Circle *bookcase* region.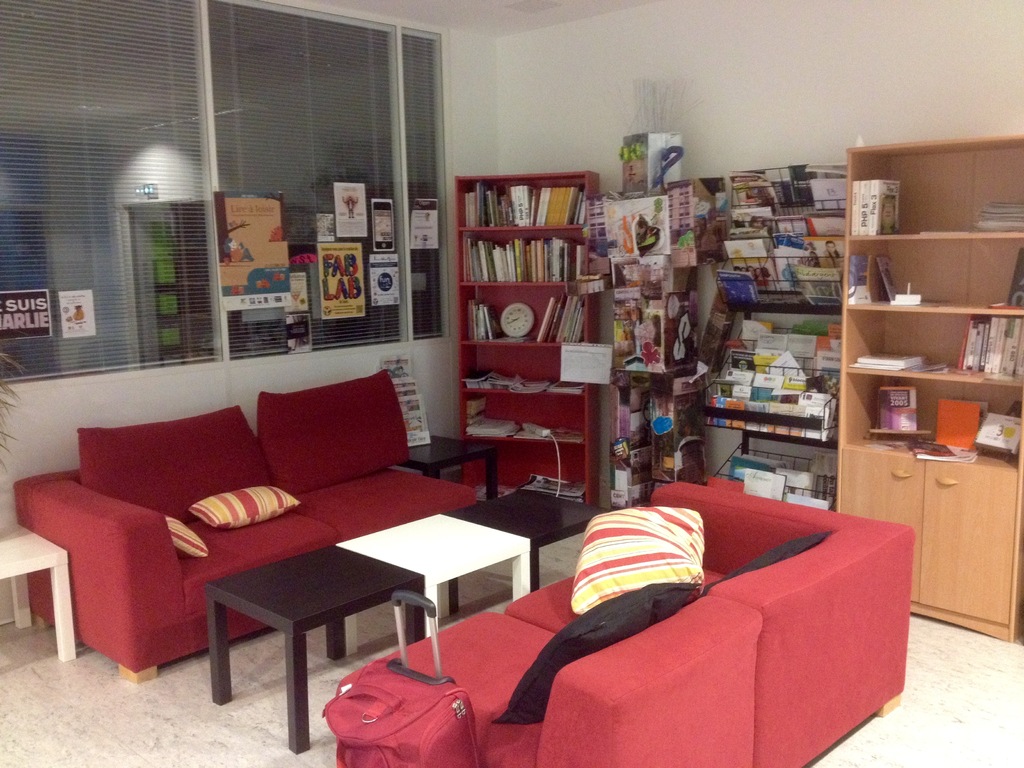
Region: bbox(703, 161, 845, 509).
